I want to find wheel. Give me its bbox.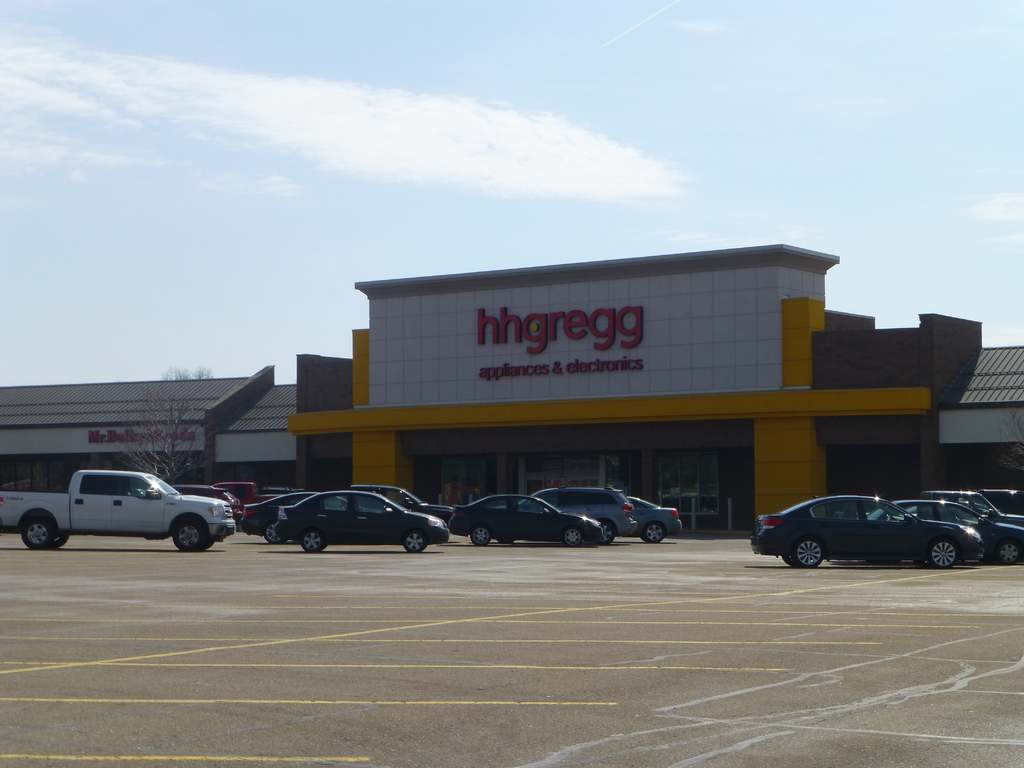
(x1=20, y1=516, x2=51, y2=548).
